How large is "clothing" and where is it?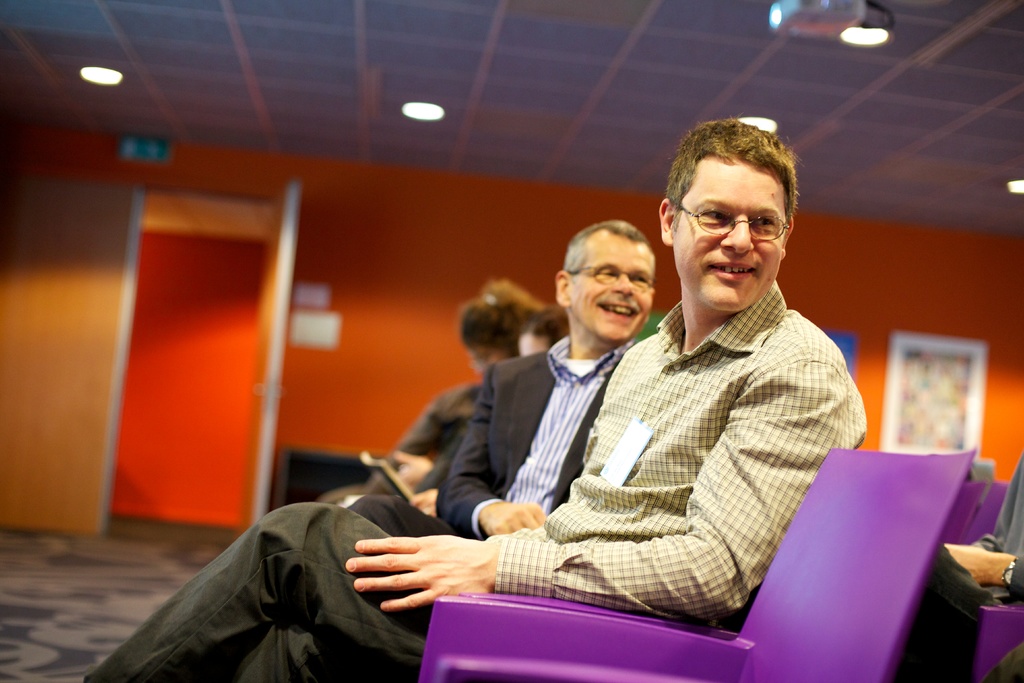
Bounding box: BBox(342, 333, 637, 537).
